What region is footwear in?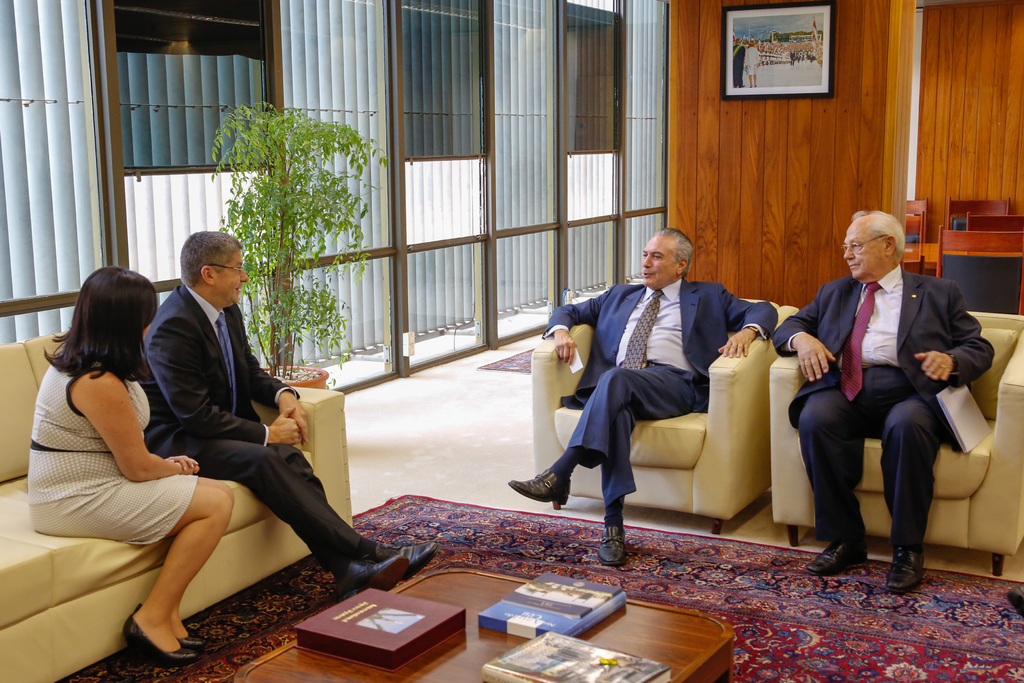
887, 546, 925, 595.
